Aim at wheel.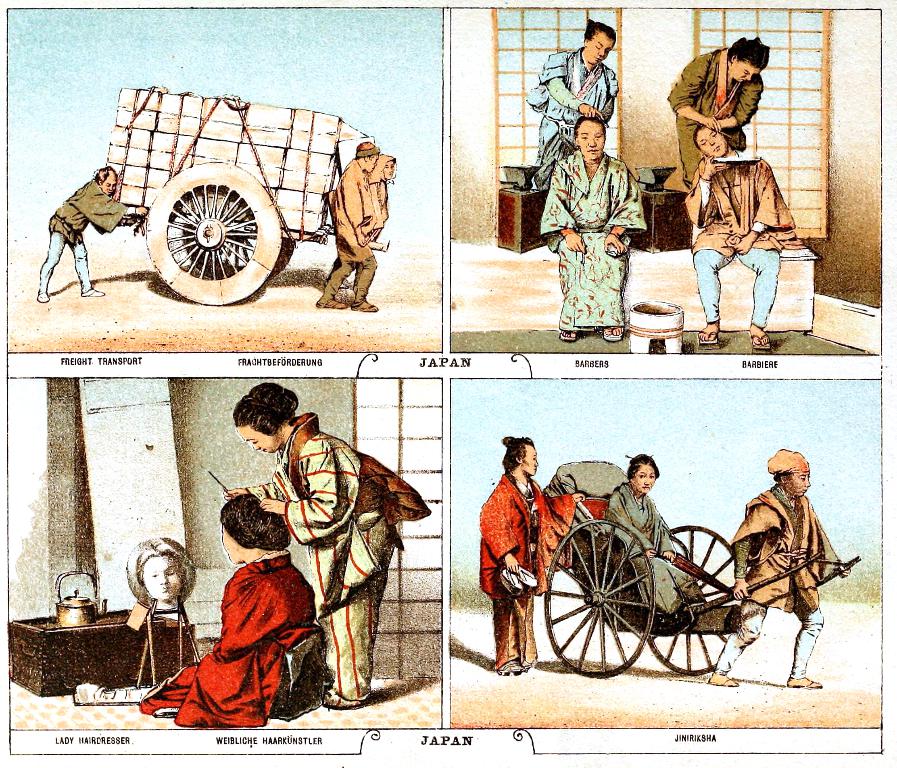
Aimed at crop(181, 219, 297, 285).
